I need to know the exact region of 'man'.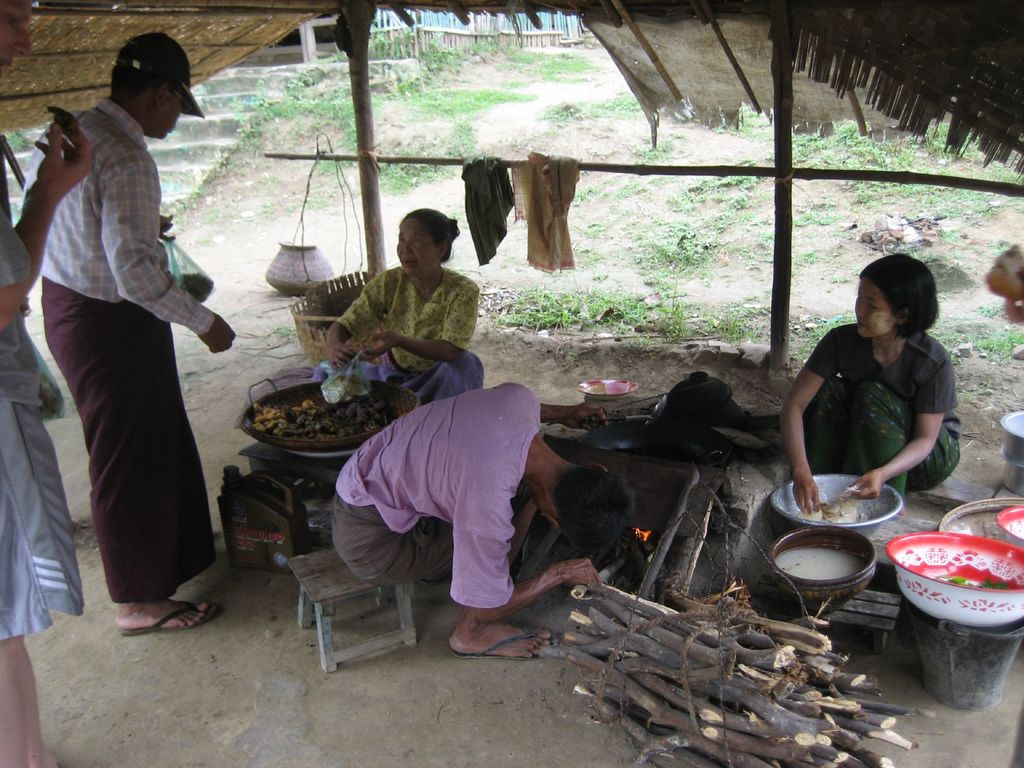
Region: [0, 0, 91, 767].
